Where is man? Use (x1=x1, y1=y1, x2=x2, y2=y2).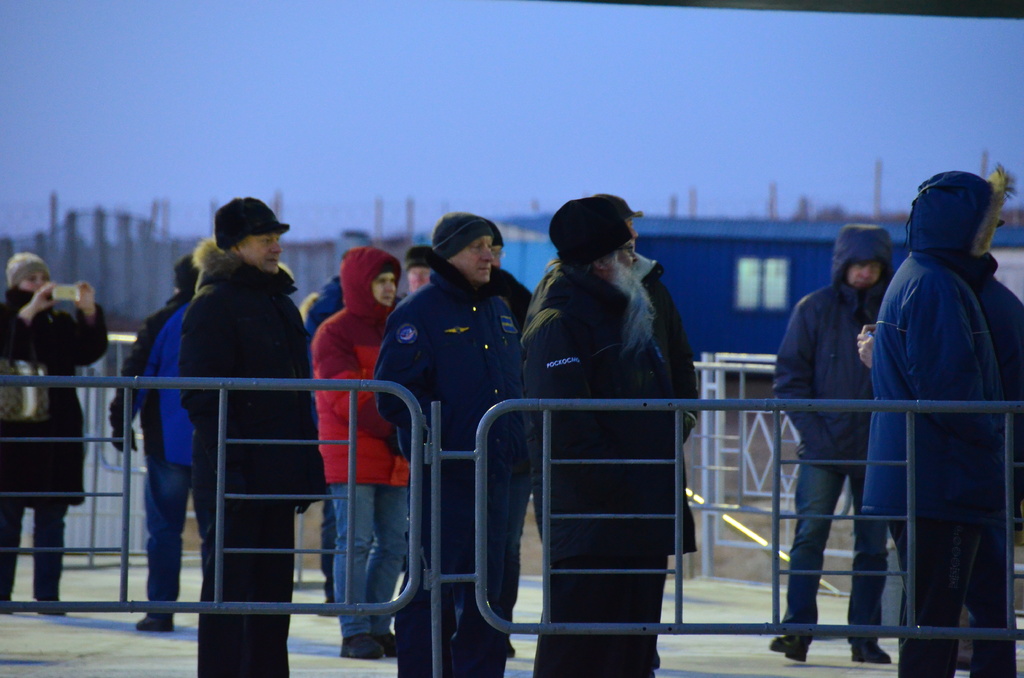
(x1=107, y1=250, x2=199, y2=637).
